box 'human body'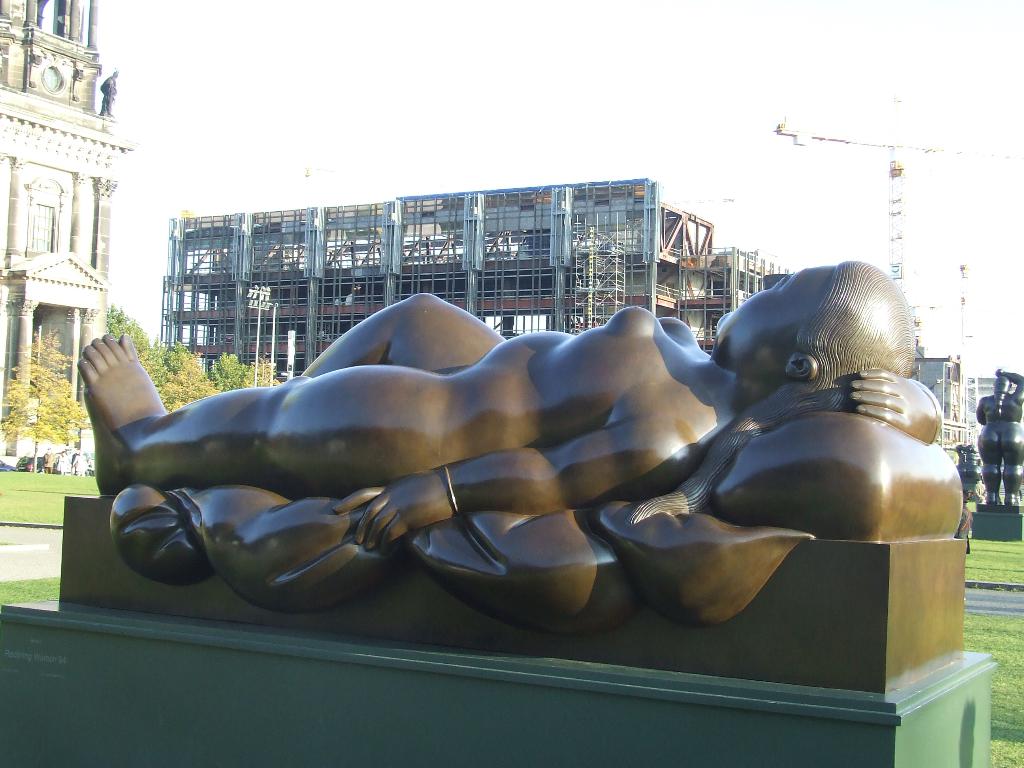
l=976, t=372, r=1023, b=505
